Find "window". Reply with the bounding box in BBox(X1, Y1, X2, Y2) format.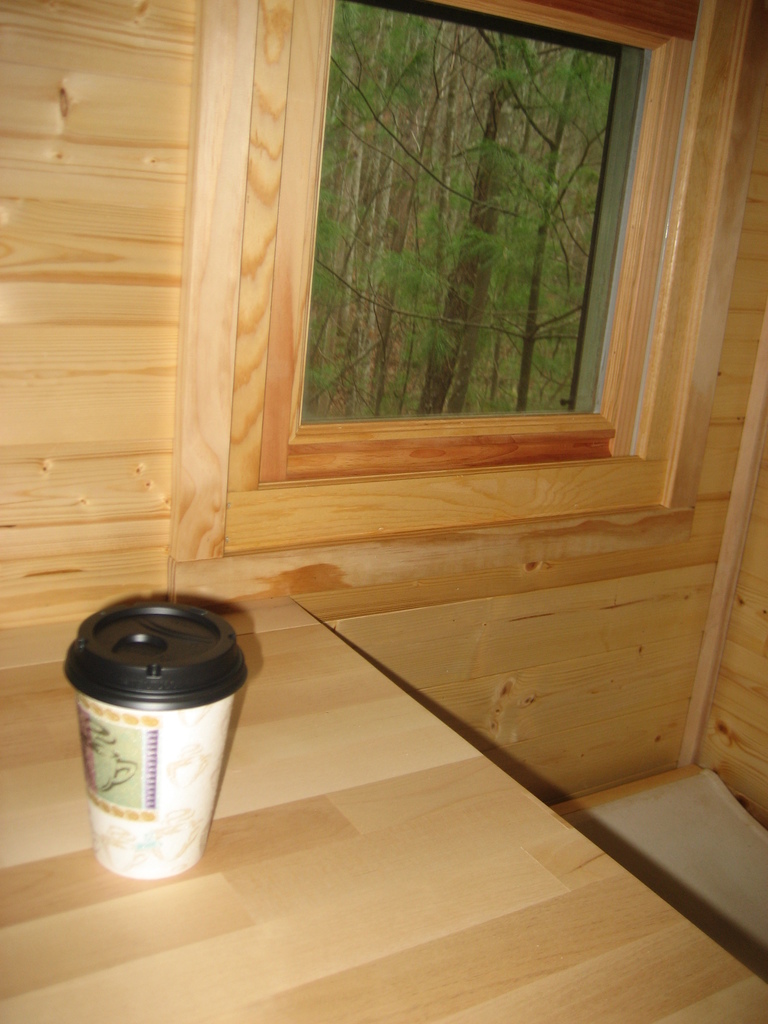
BBox(262, 0, 696, 493).
